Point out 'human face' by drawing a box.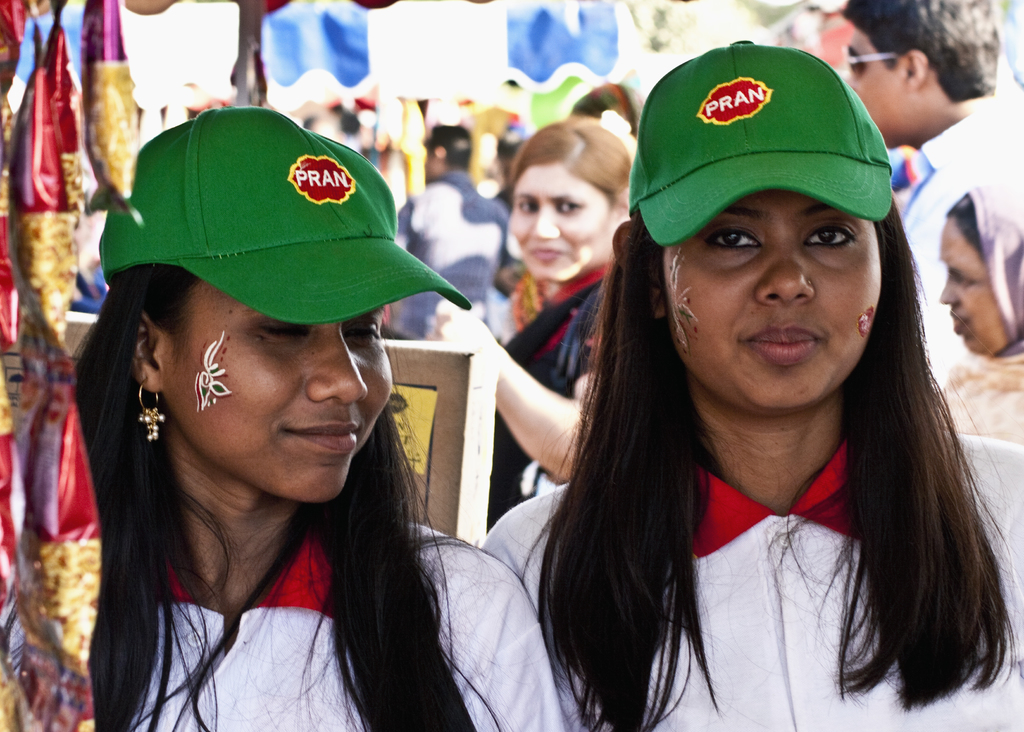
<region>662, 191, 883, 413</region>.
